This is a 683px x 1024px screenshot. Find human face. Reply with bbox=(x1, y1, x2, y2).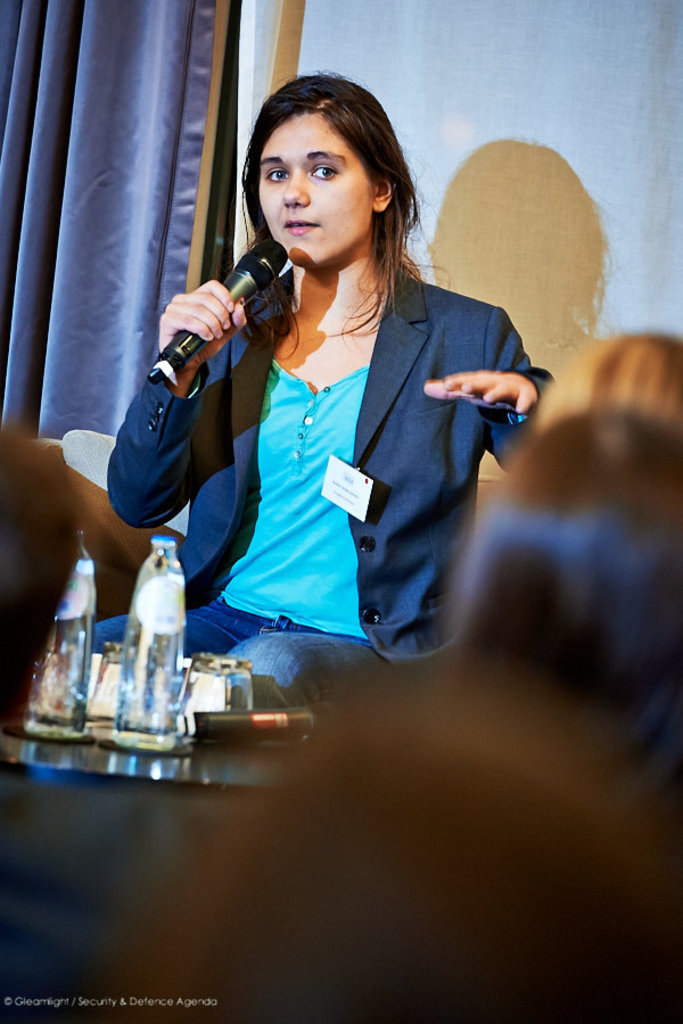
bbox=(262, 108, 369, 269).
